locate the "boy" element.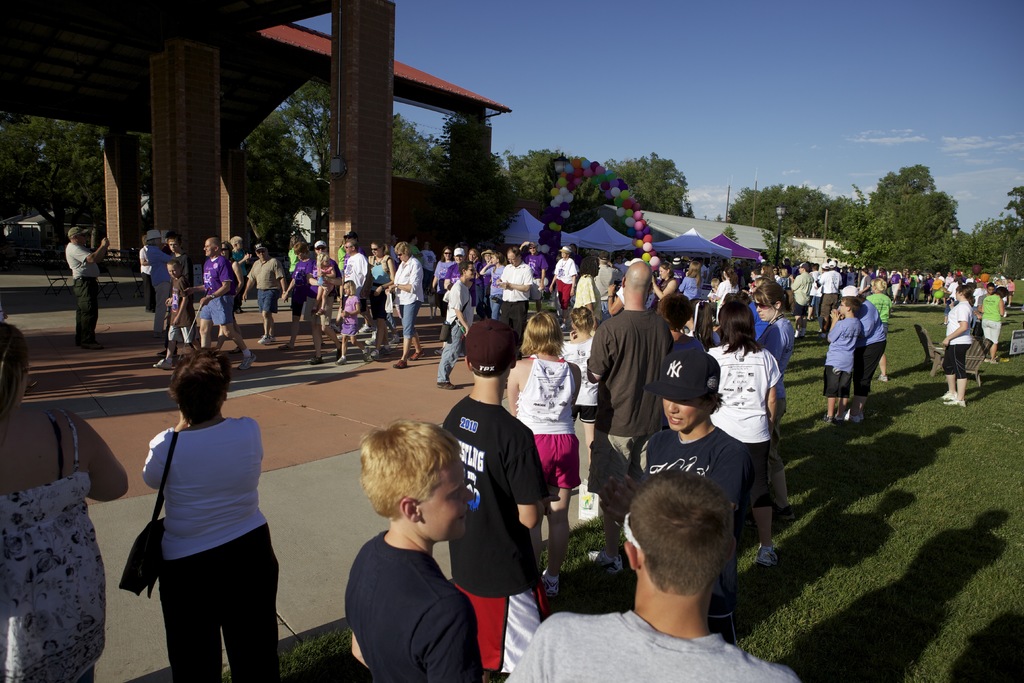
Element bbox: box=[828, 293, 862, 424].
